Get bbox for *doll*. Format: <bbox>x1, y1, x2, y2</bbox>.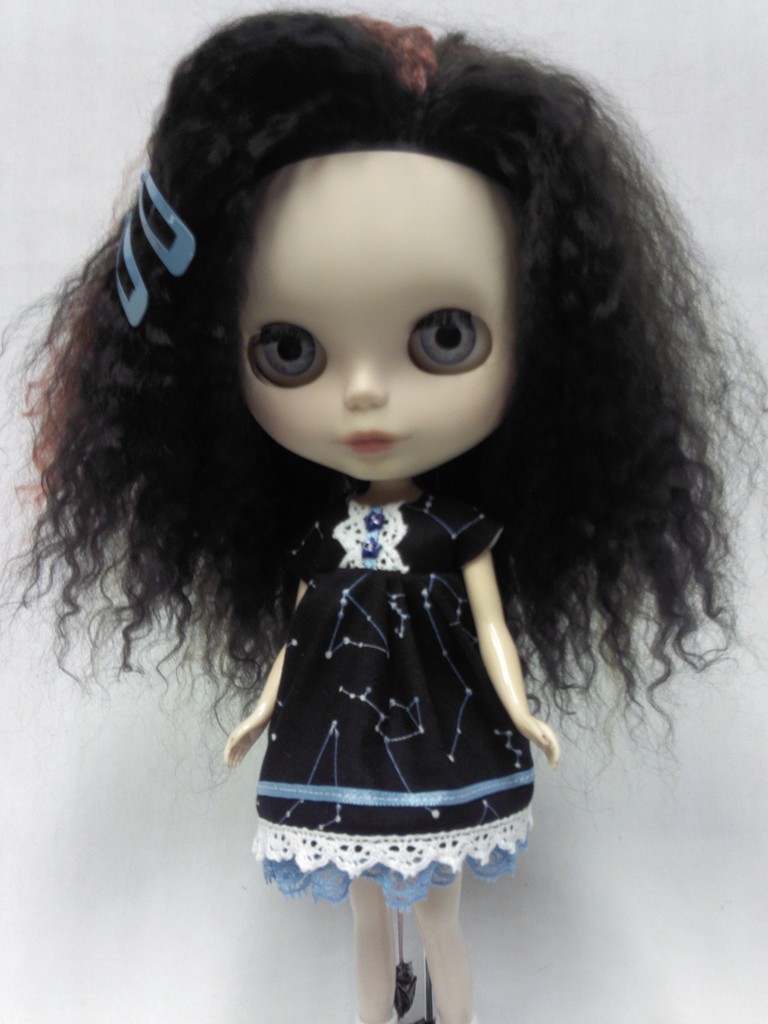
<bbox>0, 0, 767, 1023</bbox>.
